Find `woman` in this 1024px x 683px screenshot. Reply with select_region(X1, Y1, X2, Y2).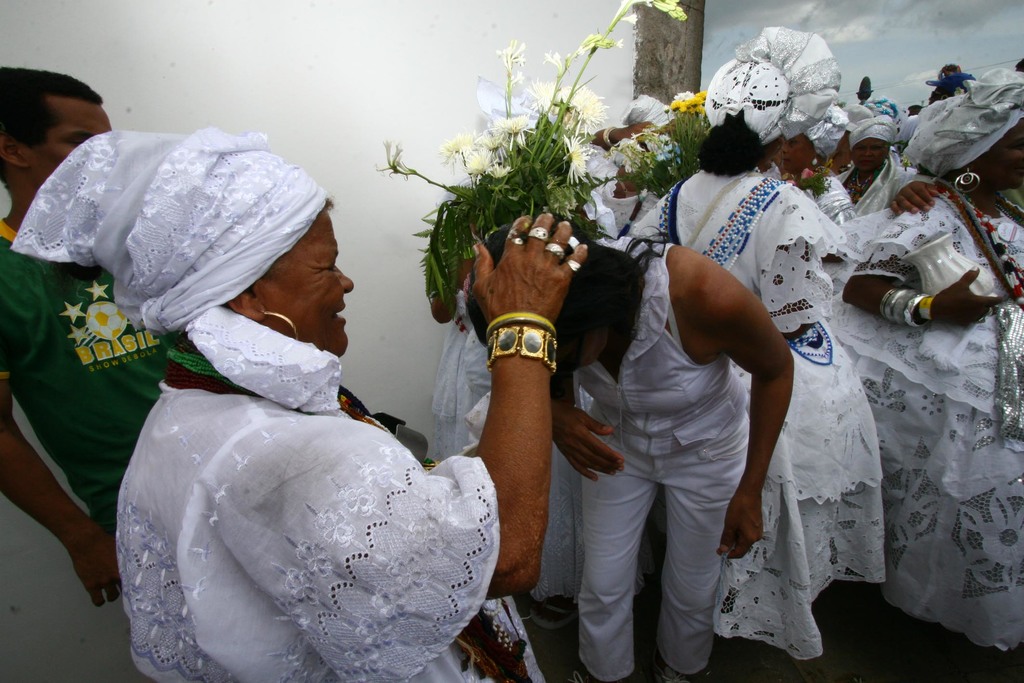
select_region(829, 118, 1023, 654).
